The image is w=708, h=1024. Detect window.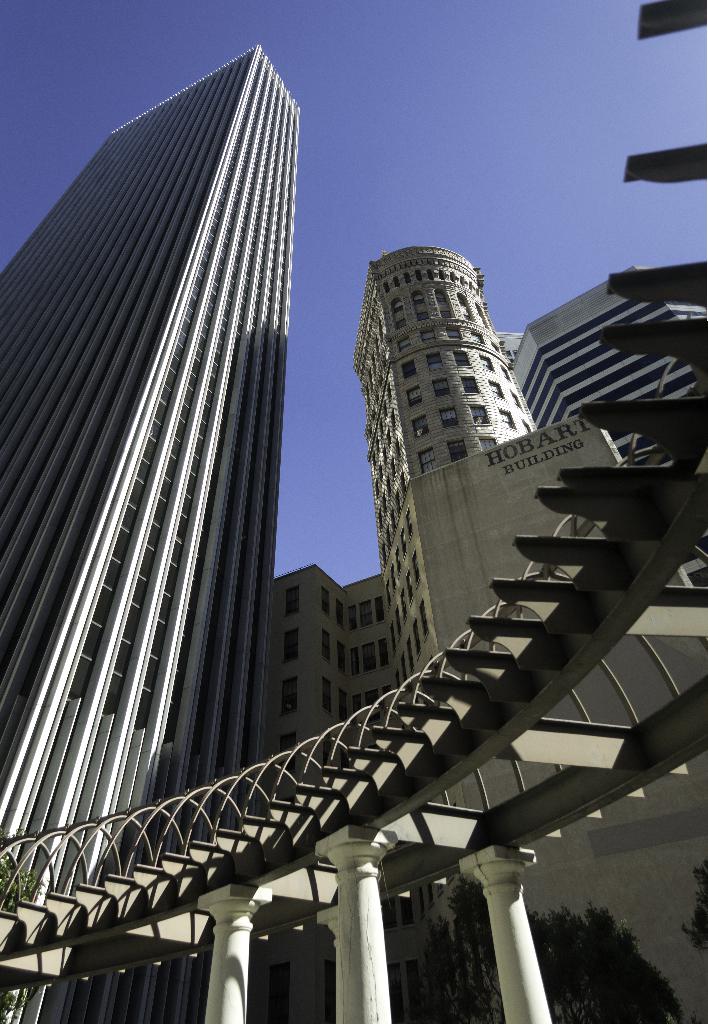
Detection: pyautogui.locateOnScreen(441, 412, 458, 429).
